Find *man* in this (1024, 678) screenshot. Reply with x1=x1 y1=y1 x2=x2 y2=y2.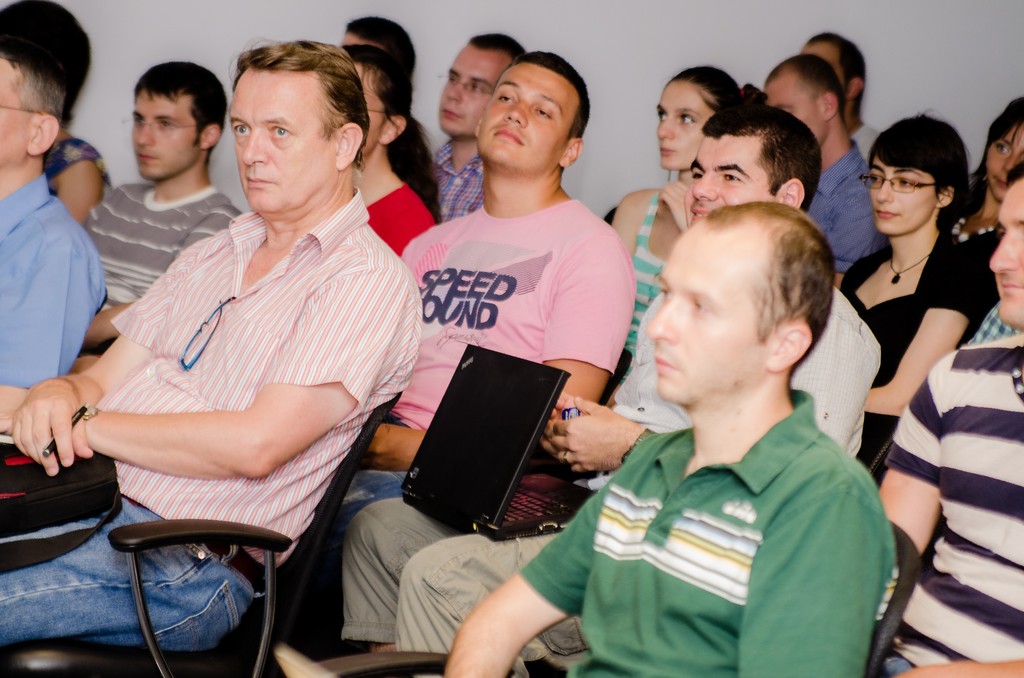
x1=337 y1=56 x2=632 y2=518.
